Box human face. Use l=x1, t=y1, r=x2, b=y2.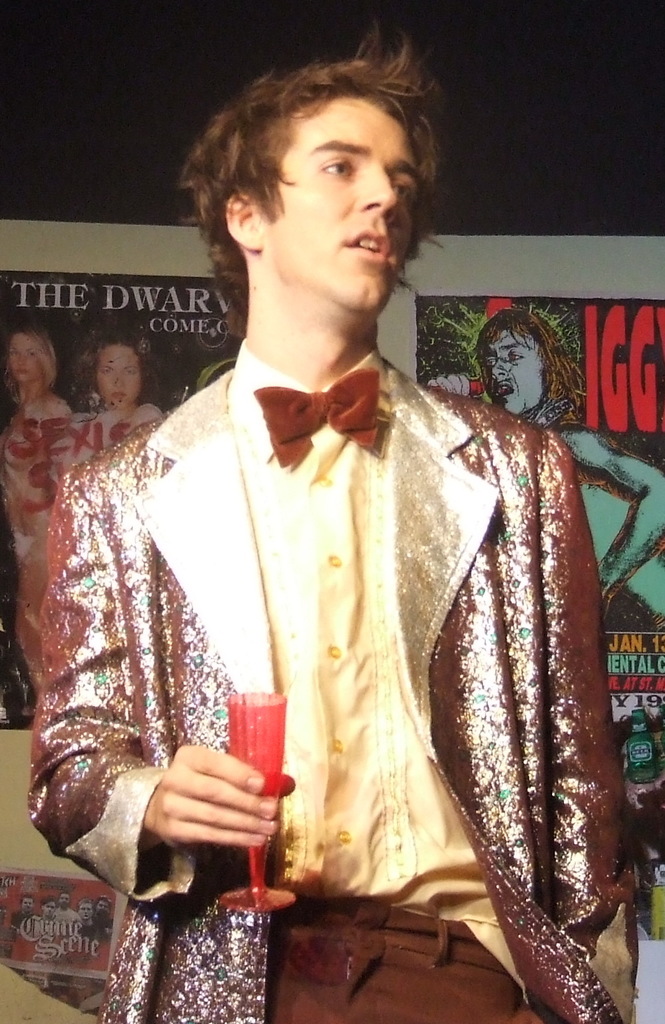
l=6, t=344, r=46, b=379.
